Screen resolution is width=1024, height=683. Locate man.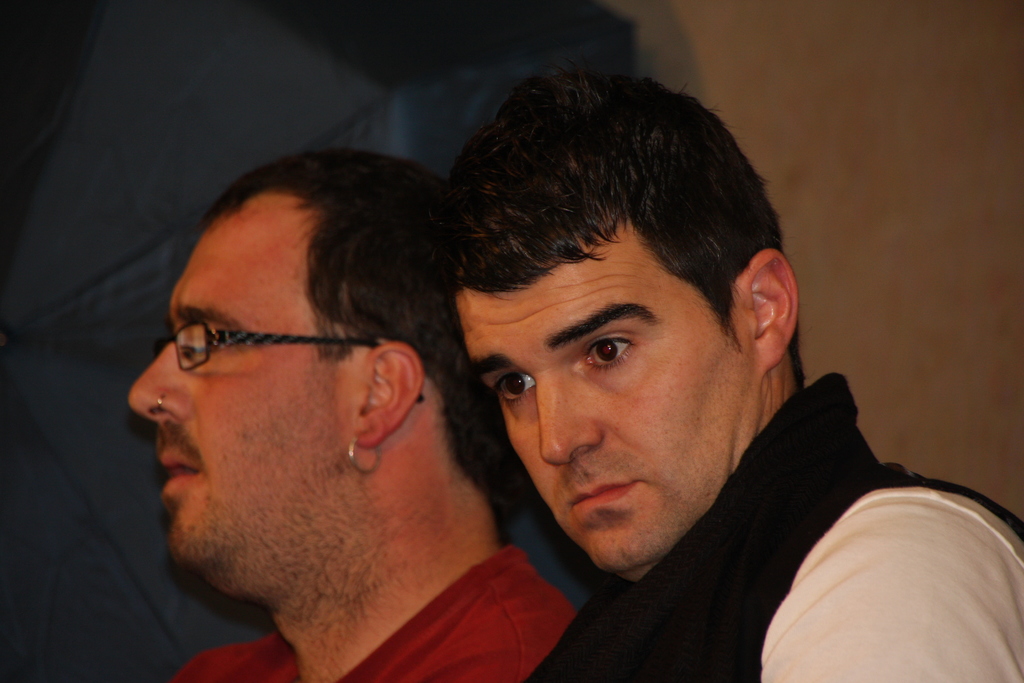
detection(130, 147, 577, 682).
